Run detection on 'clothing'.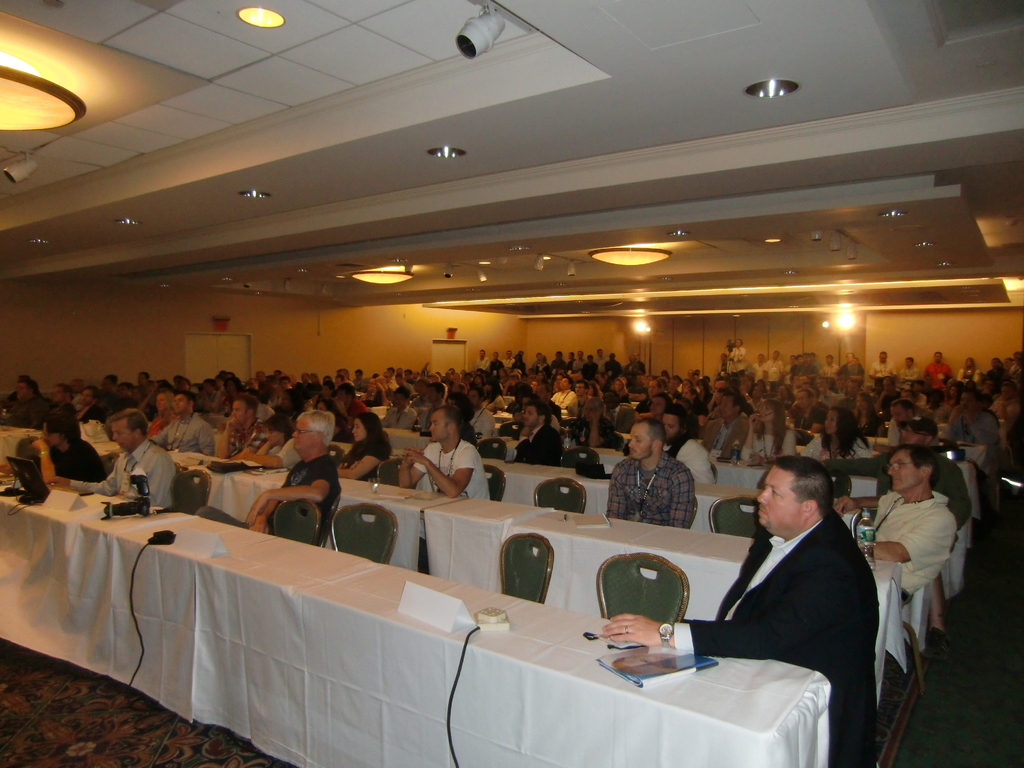
Result: [left=168, top=410, right=212, bottom=452].
